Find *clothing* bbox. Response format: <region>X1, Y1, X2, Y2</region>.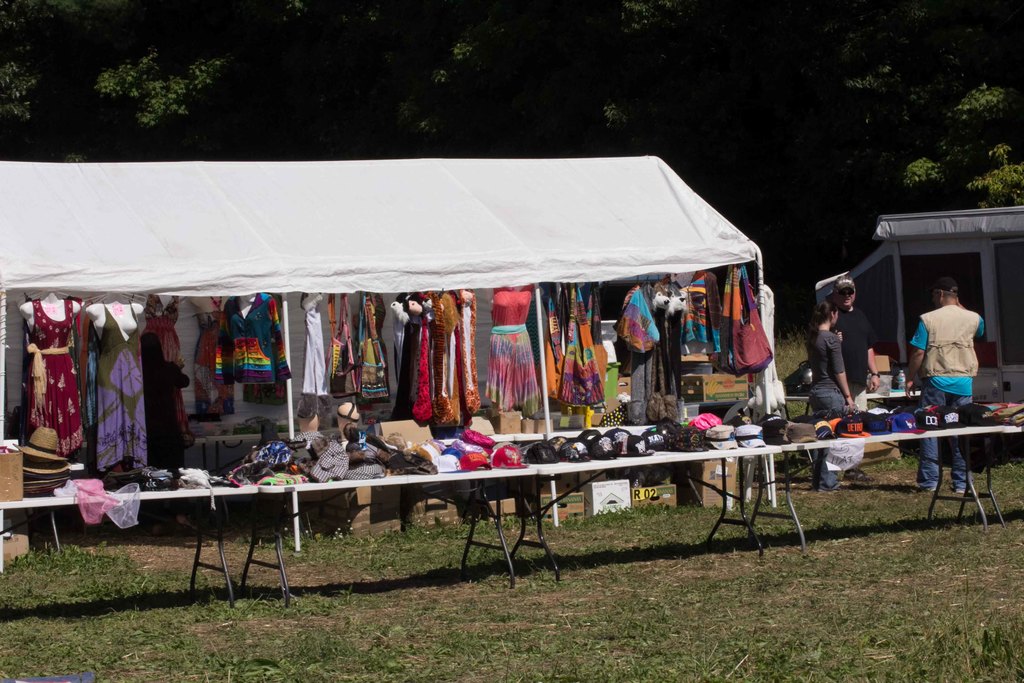
<region>830, 310, 875, 411</region>.
